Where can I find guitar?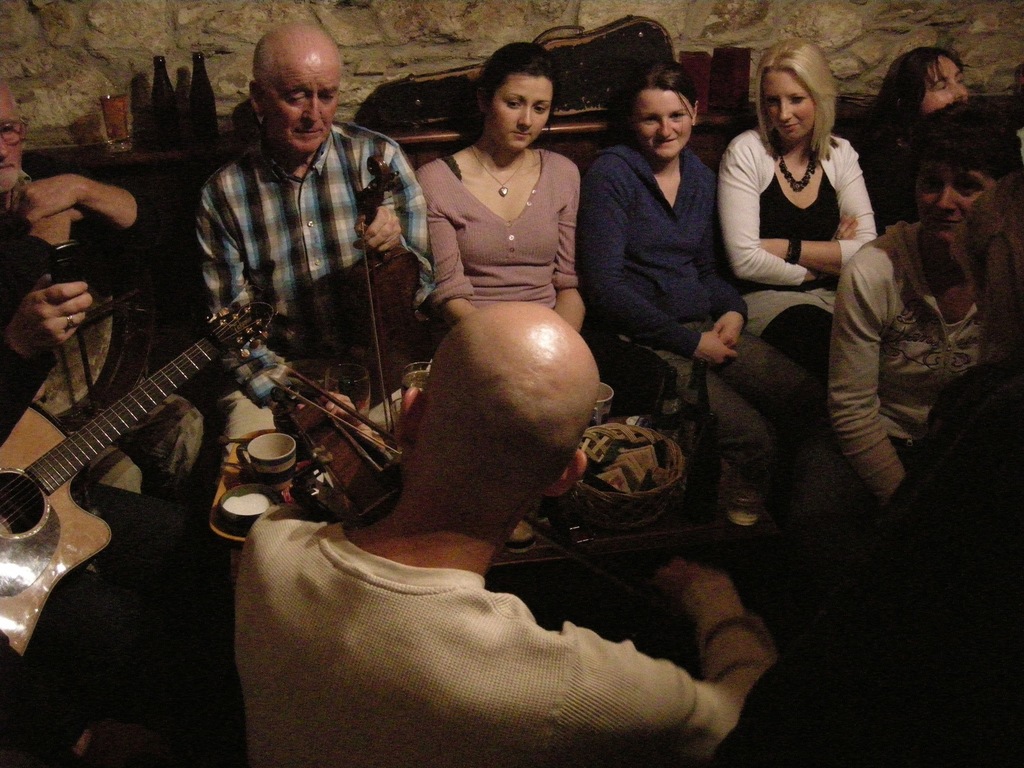
You can find it at <region>0, 296, 275, 687</region>.
